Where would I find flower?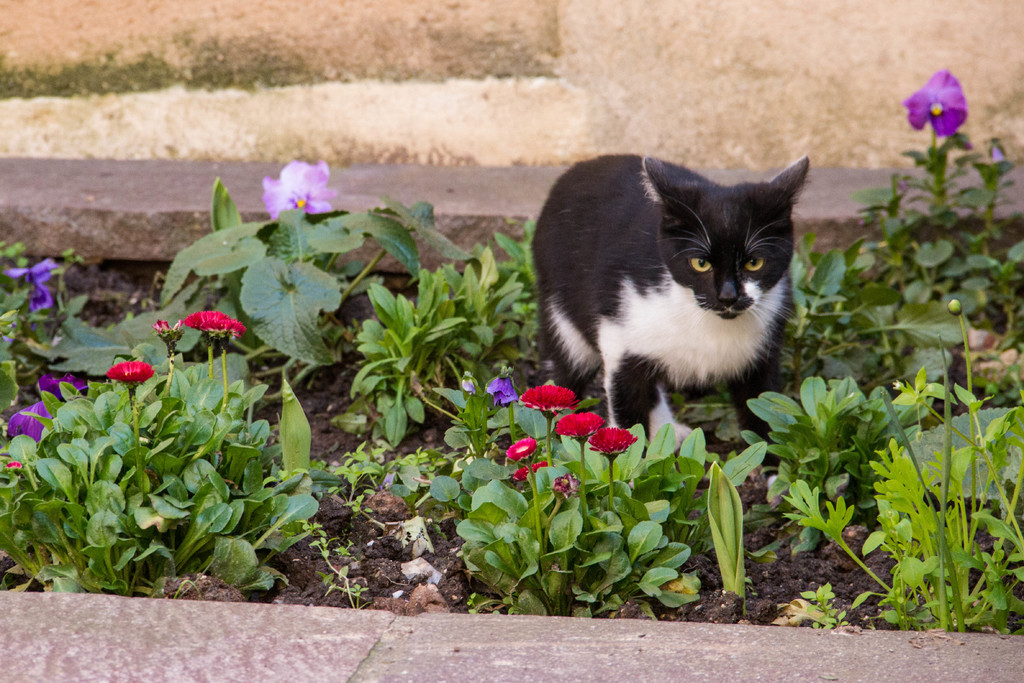
At (x1=8, y1=399, x2=54, y2=445).
